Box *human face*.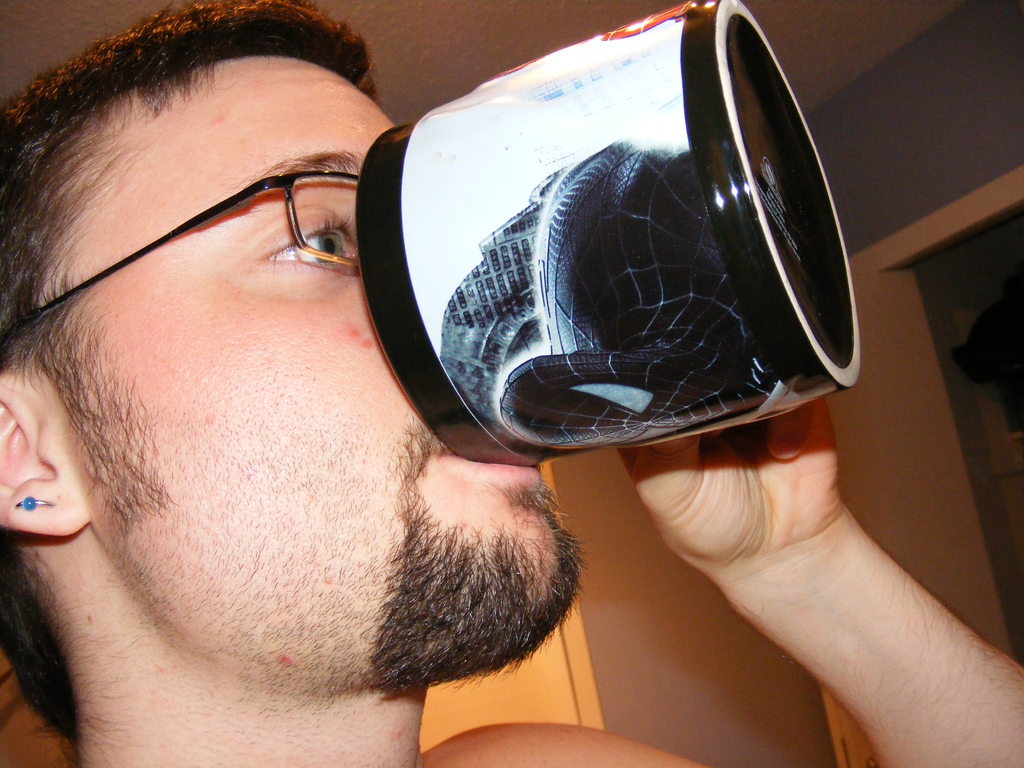
<box>54,56,568,673</box>.
